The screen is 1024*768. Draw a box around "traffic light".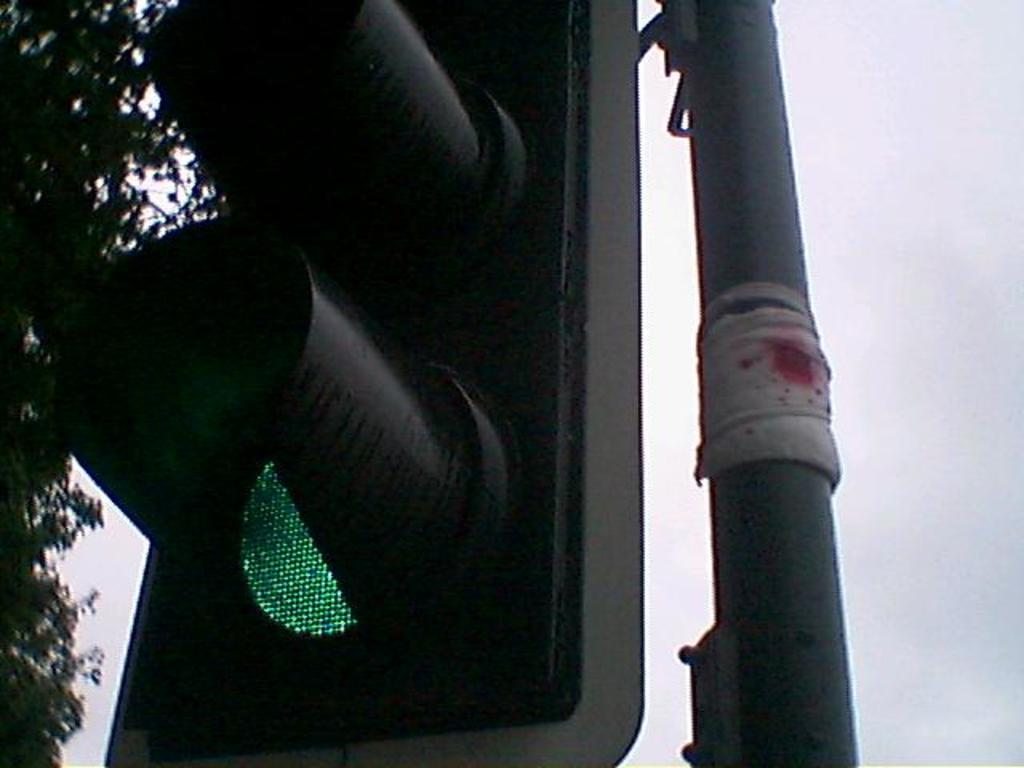
box(48, 0, 645, 766).
